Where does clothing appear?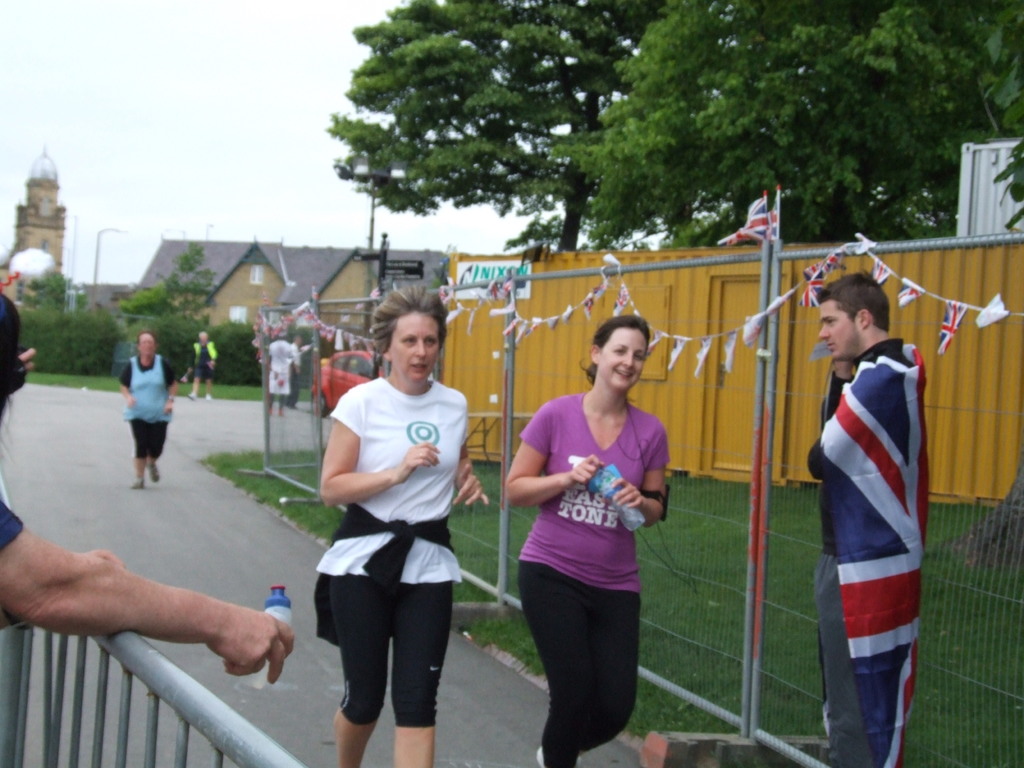
Appears at 112, 351, 177, 417.
